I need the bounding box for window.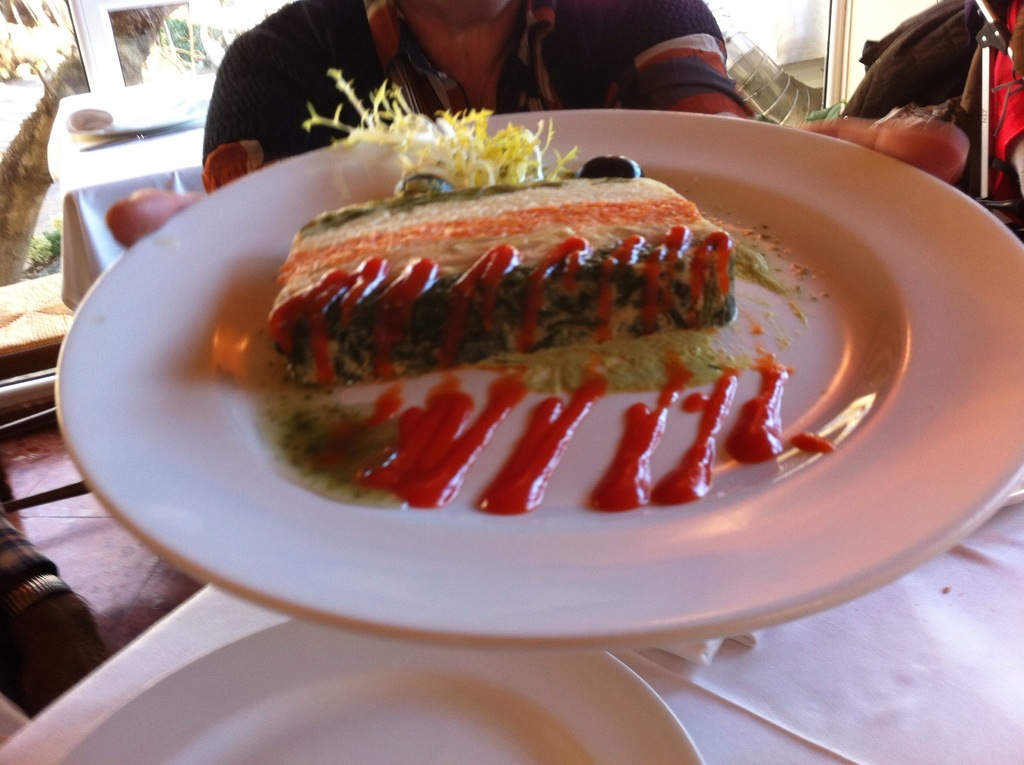
Here it is: detection(166, 16, 202, 70).
